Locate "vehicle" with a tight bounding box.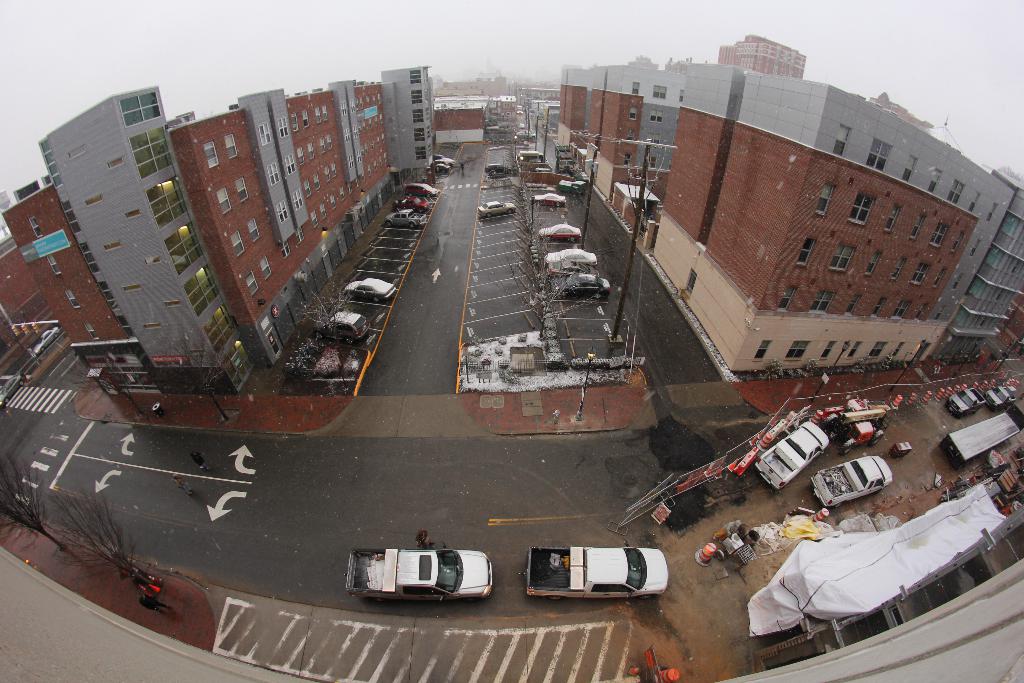
819 399 888 458.
